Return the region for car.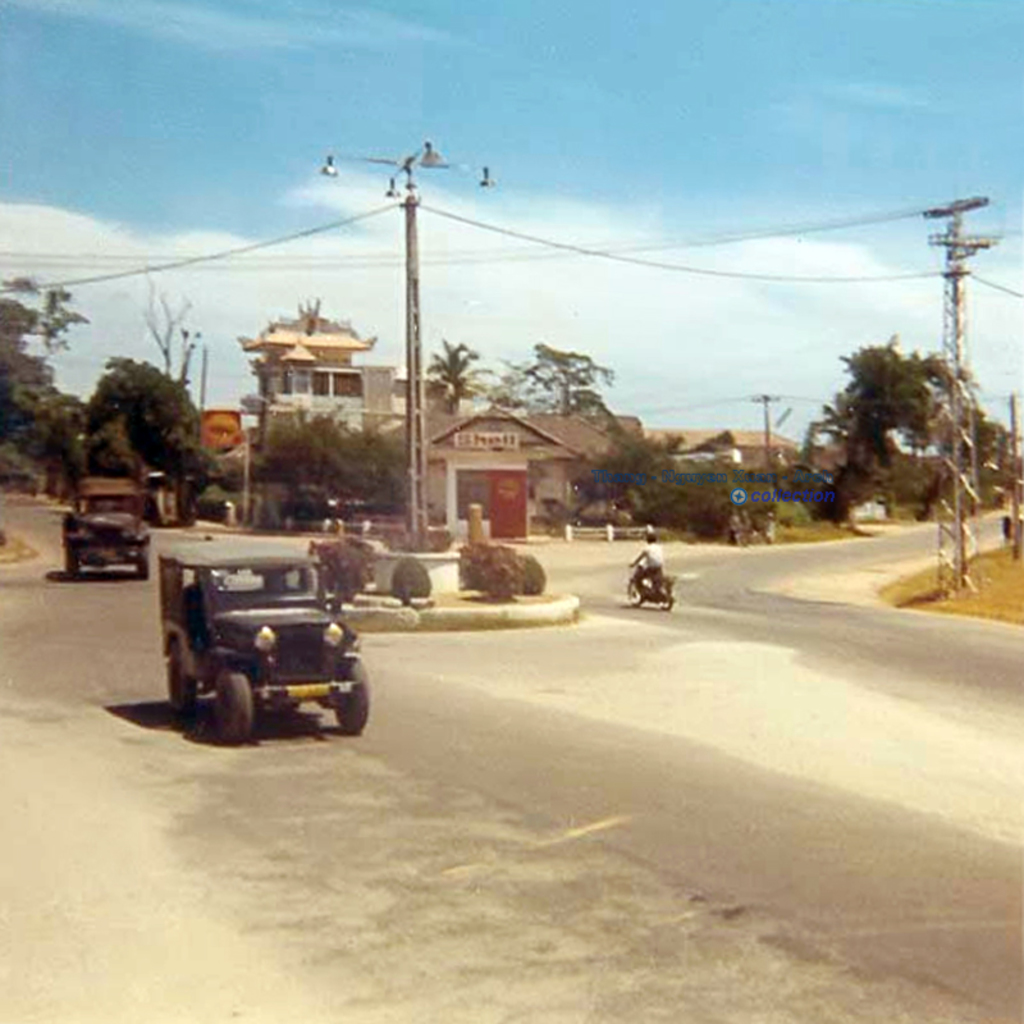
BBox(142, 516, 392, 751).
